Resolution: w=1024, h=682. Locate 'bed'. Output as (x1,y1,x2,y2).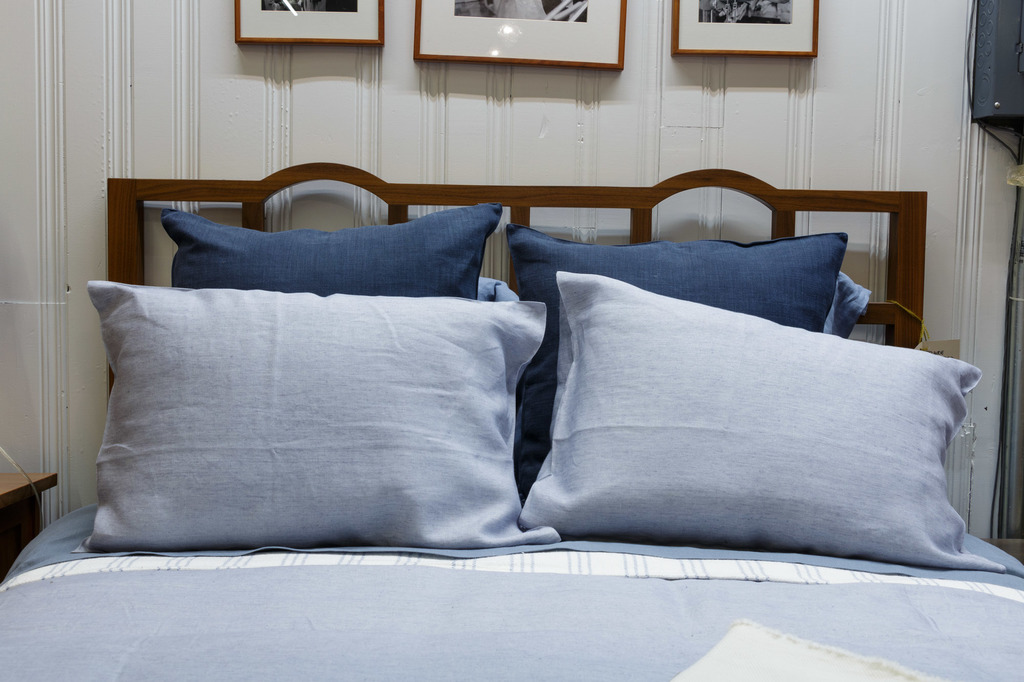
(0,164,1020,681).
